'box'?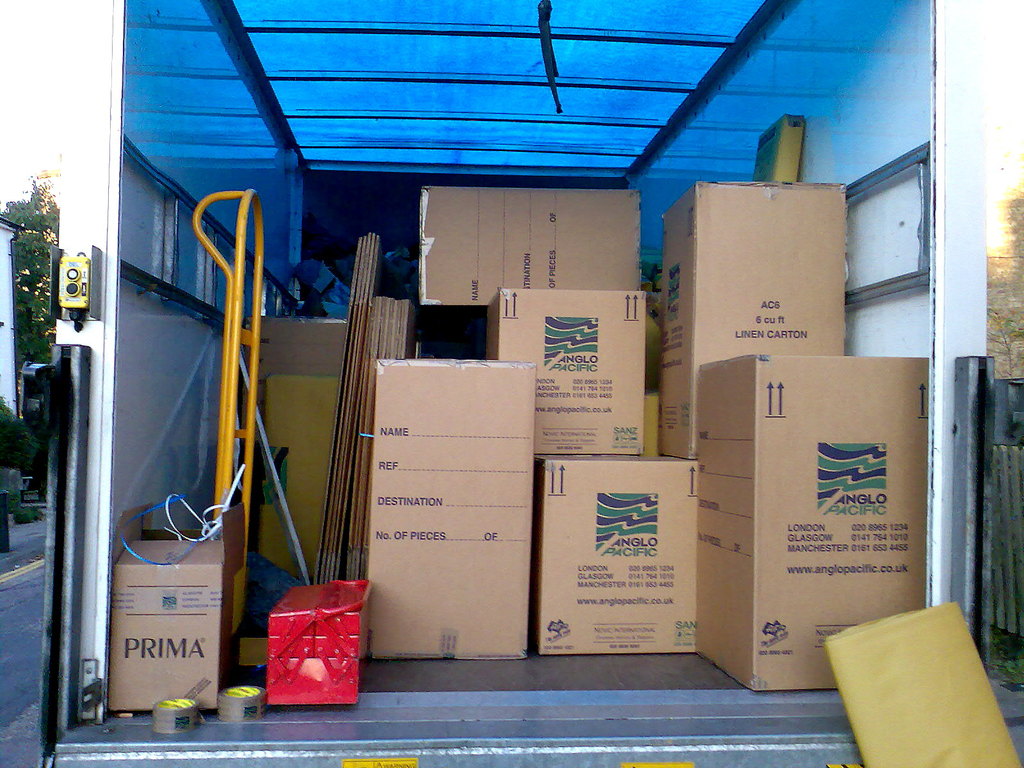
<box>109,507,247,708</box>
